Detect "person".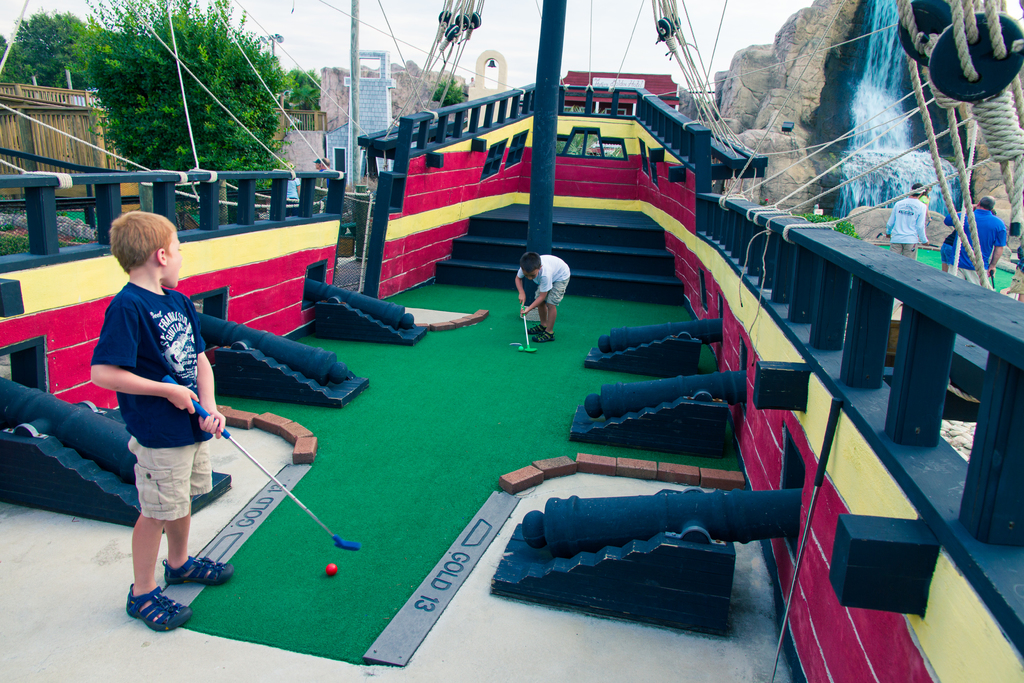
Detected at <bbox>70, 217, 256, 640</bbox>.
